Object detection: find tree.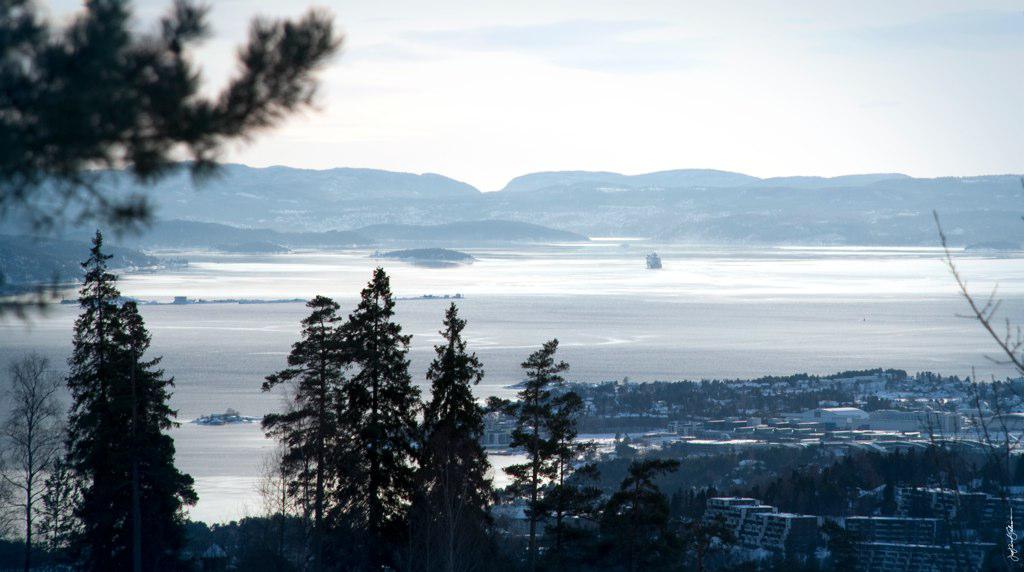
<bbox>62, 238, 203, 571</bbox>.
